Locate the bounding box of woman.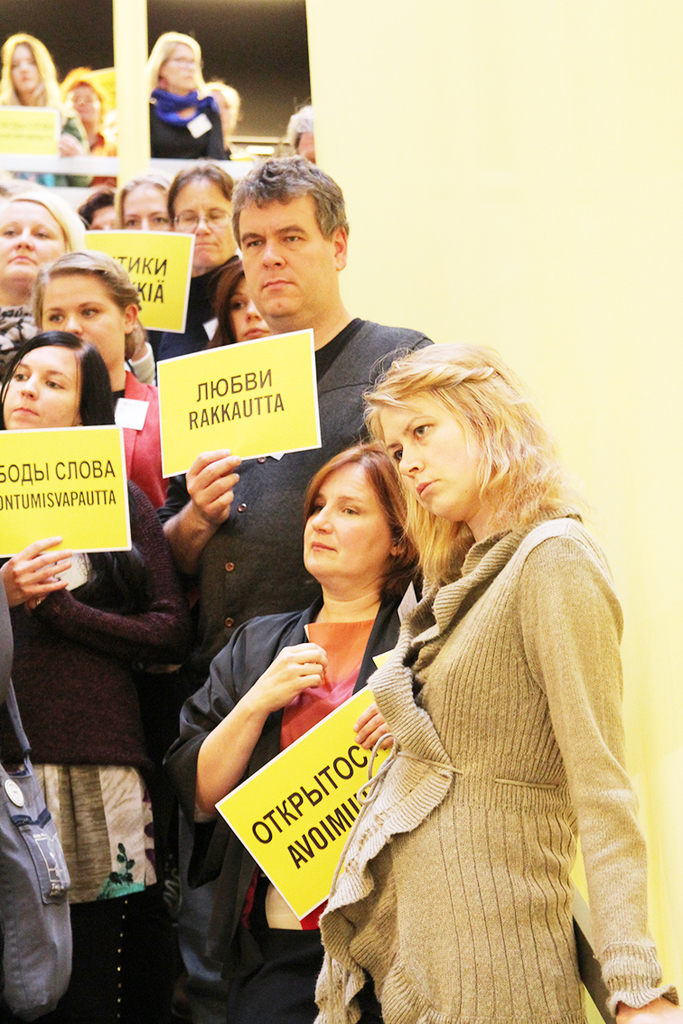
Bounding box: region(208, 256, 285, 341).
